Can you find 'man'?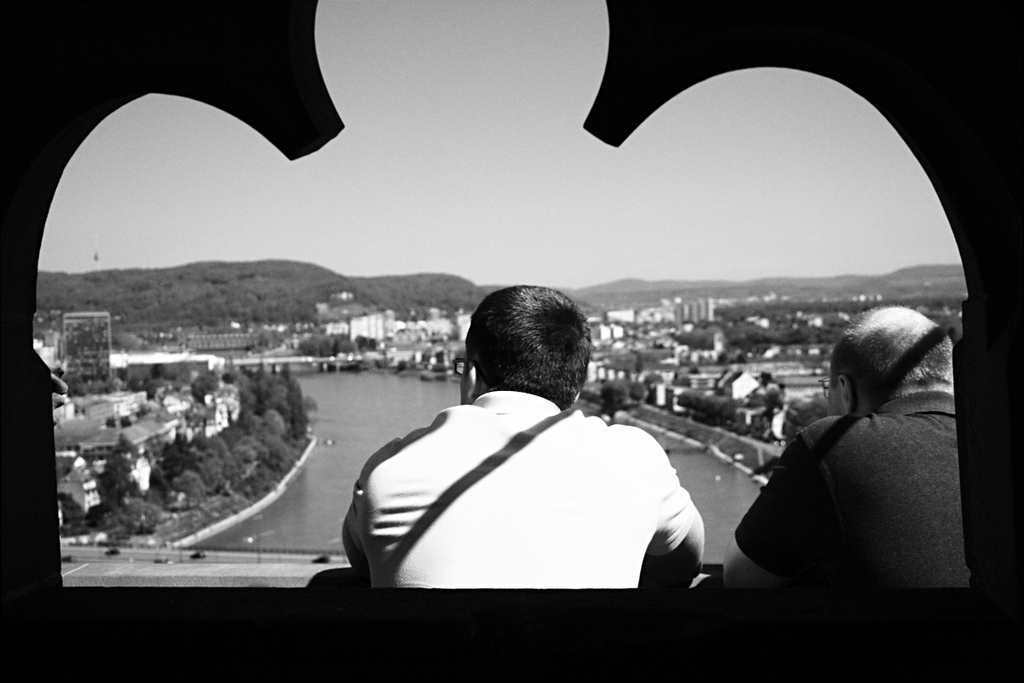
Yes, bounding box: [x1=339, y1=282, x2=718, y2=603].
